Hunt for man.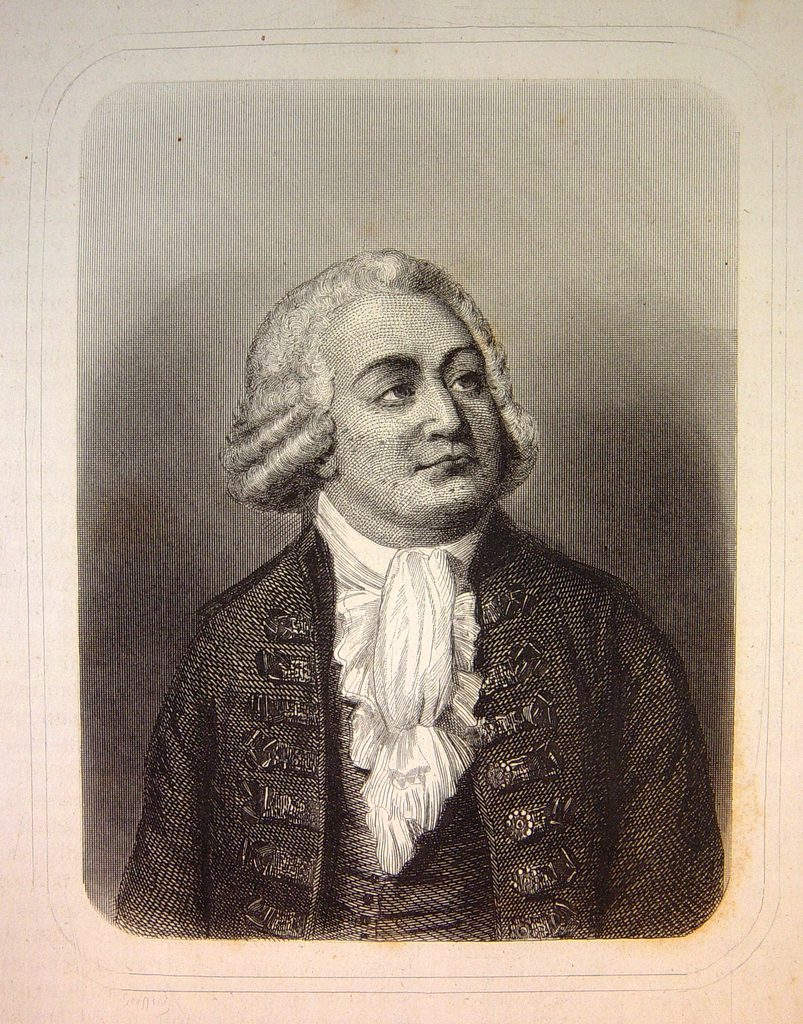
Hunted down at 101, 242, 722, 944.
